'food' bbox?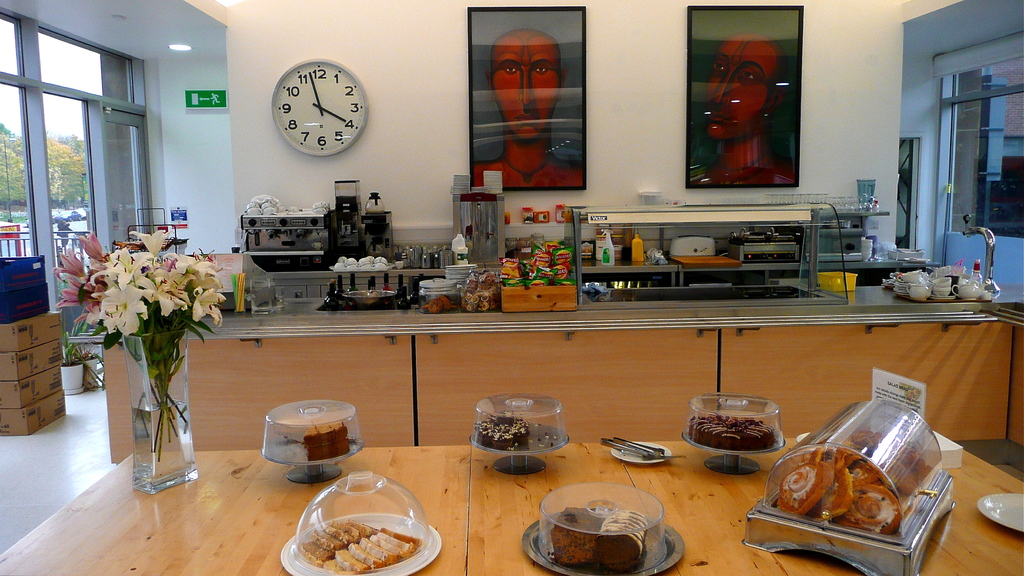
<region>345, 514, 379, 535</region>
